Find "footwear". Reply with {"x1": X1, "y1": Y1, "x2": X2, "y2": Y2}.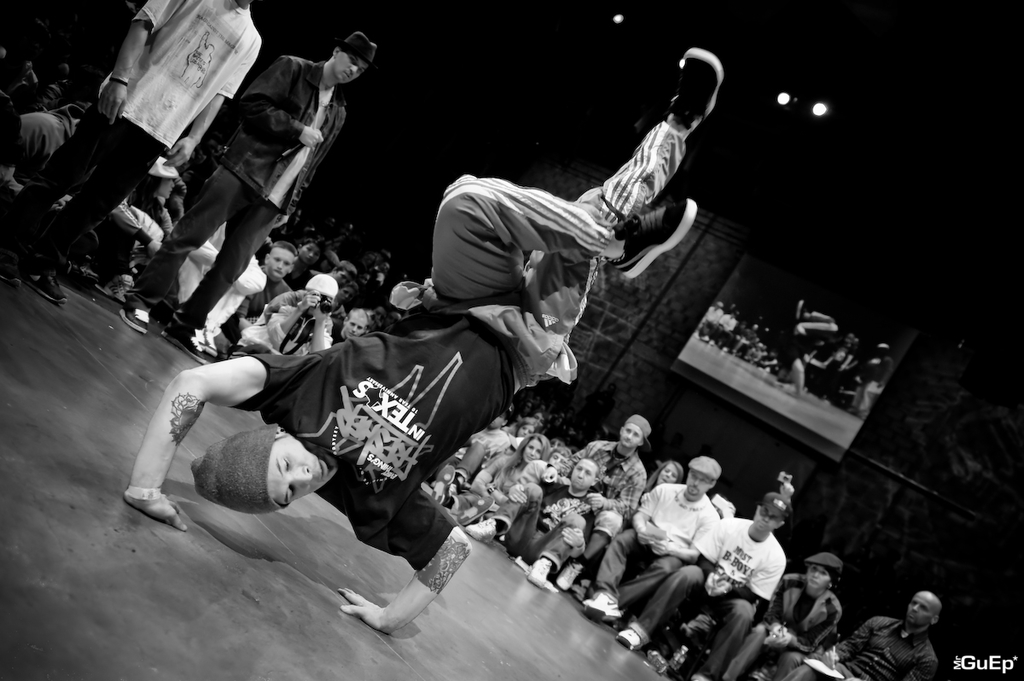
{"x1": 555, "y1": 562, "x2": 584, "y2": 587}.
